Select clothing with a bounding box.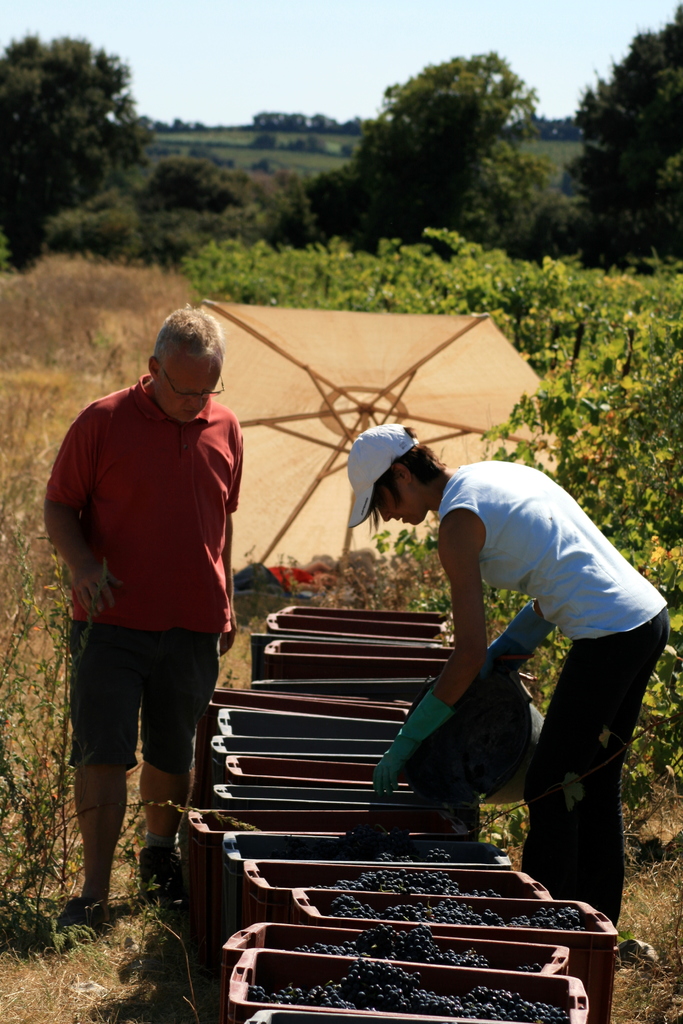
518,605,663,1002.
